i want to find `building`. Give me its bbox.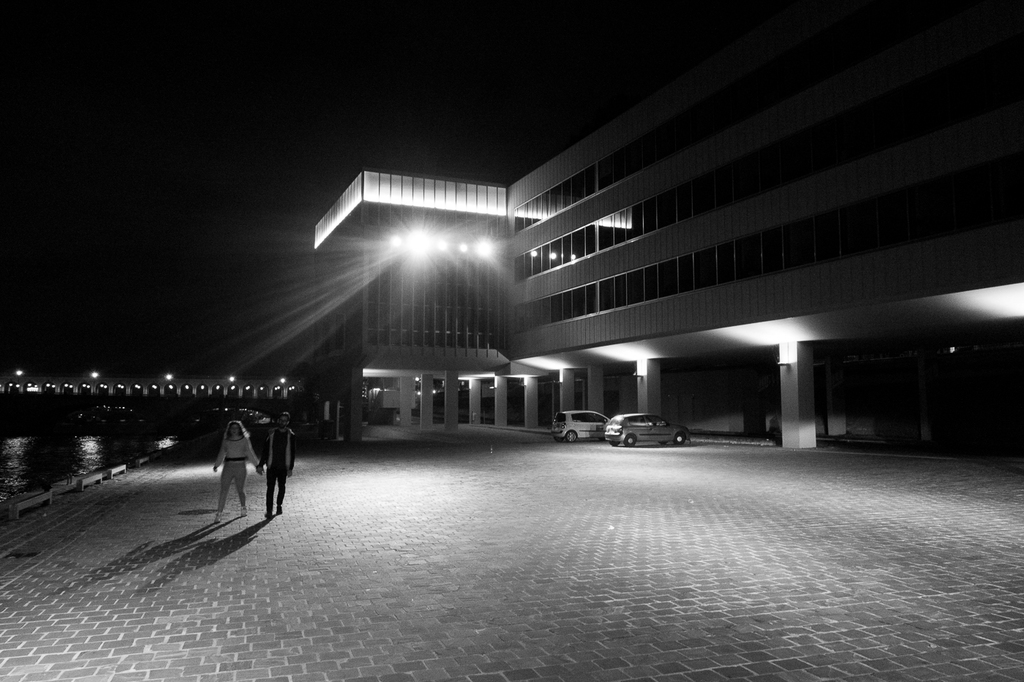
rect(219, 3, 1023, 457).
